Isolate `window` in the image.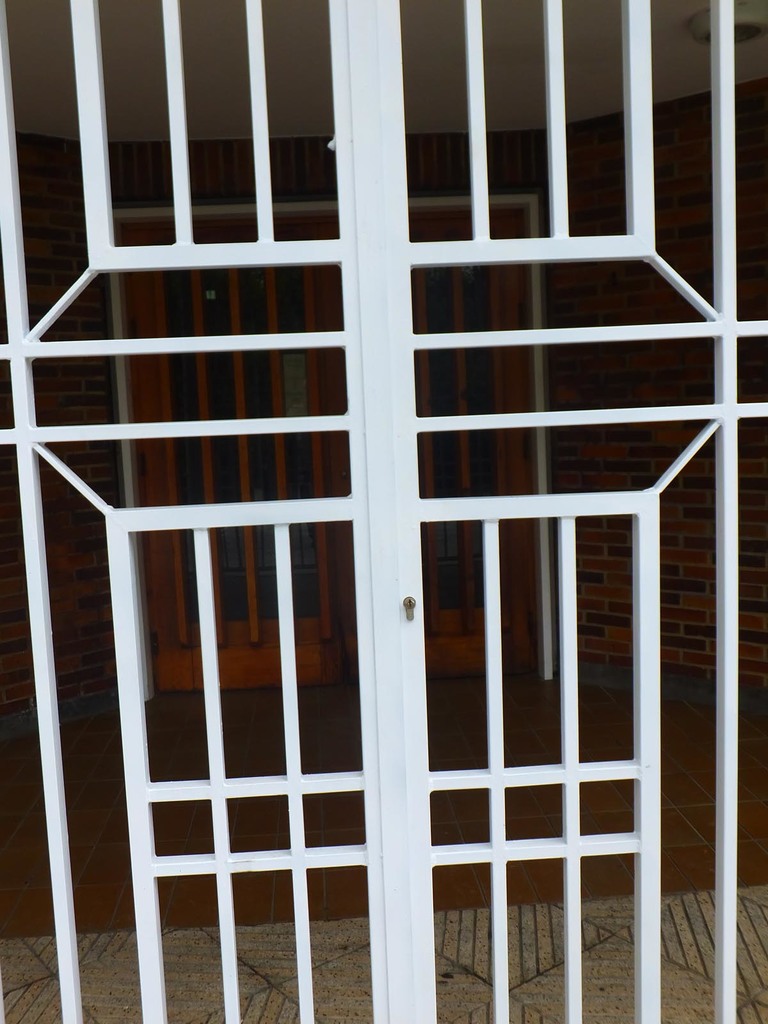
Isolated region: select_region(0, 0, 767, 1023).
